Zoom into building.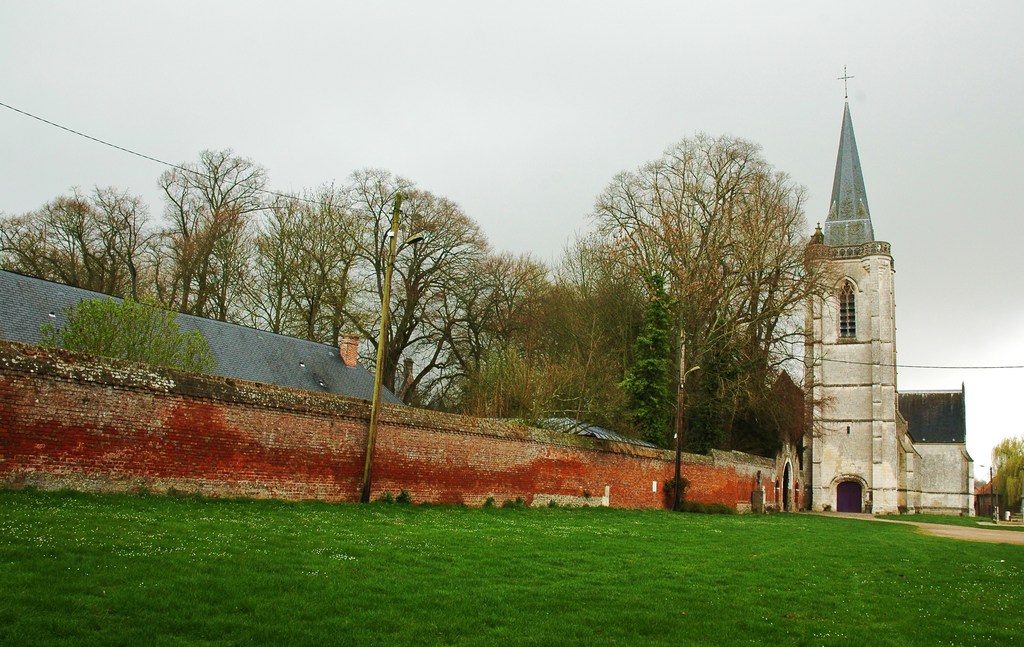
Zoom target: locate(799, 69, 972, 514).
